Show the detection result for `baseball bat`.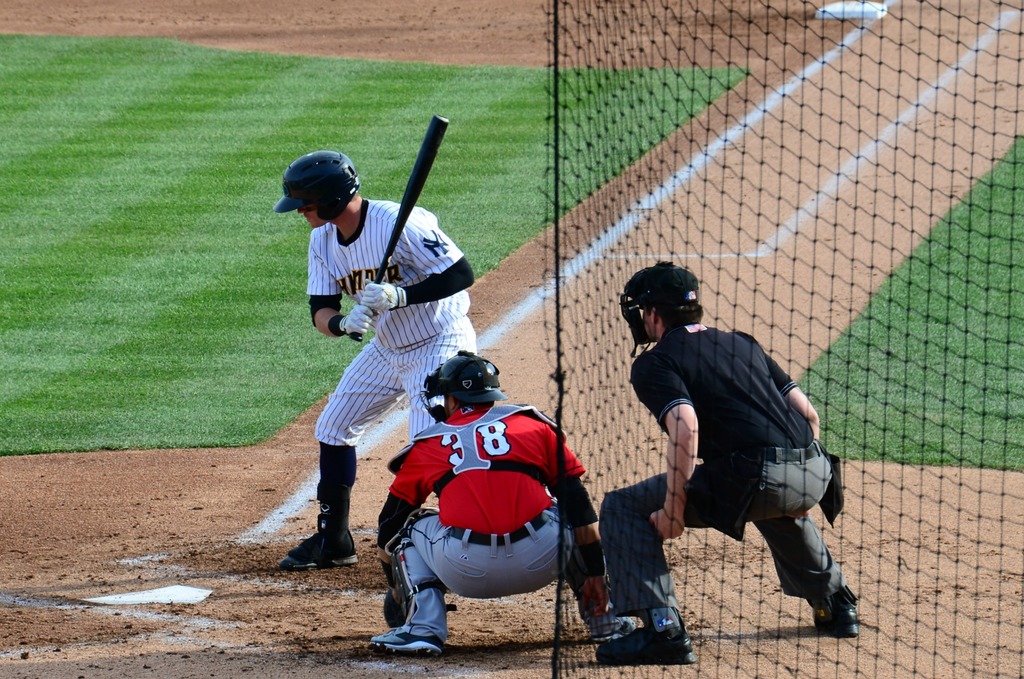
[348, 115, 449, 342].
